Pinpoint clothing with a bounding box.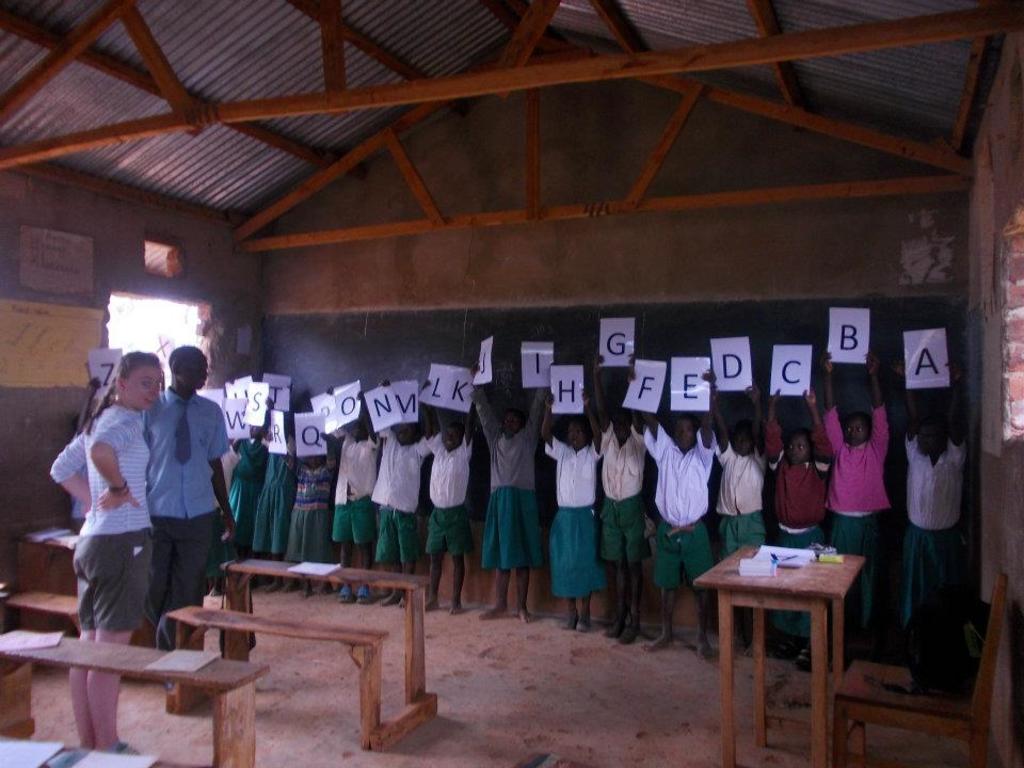
[476,389,547,570].
